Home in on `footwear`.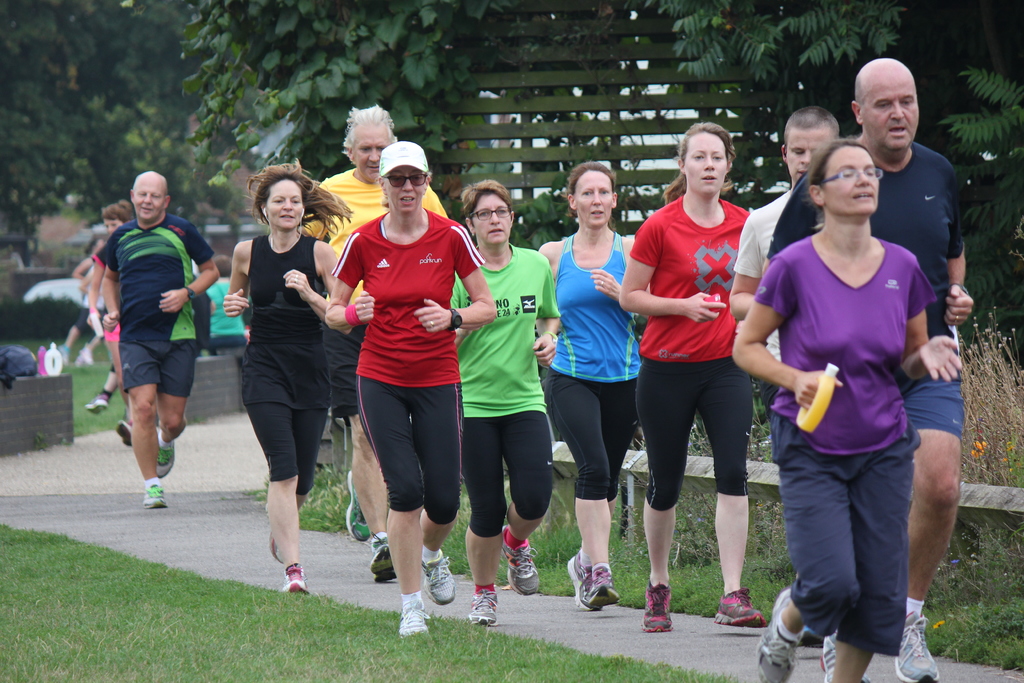
Homed in at left=712, top=585, right=766, bottom=625.
